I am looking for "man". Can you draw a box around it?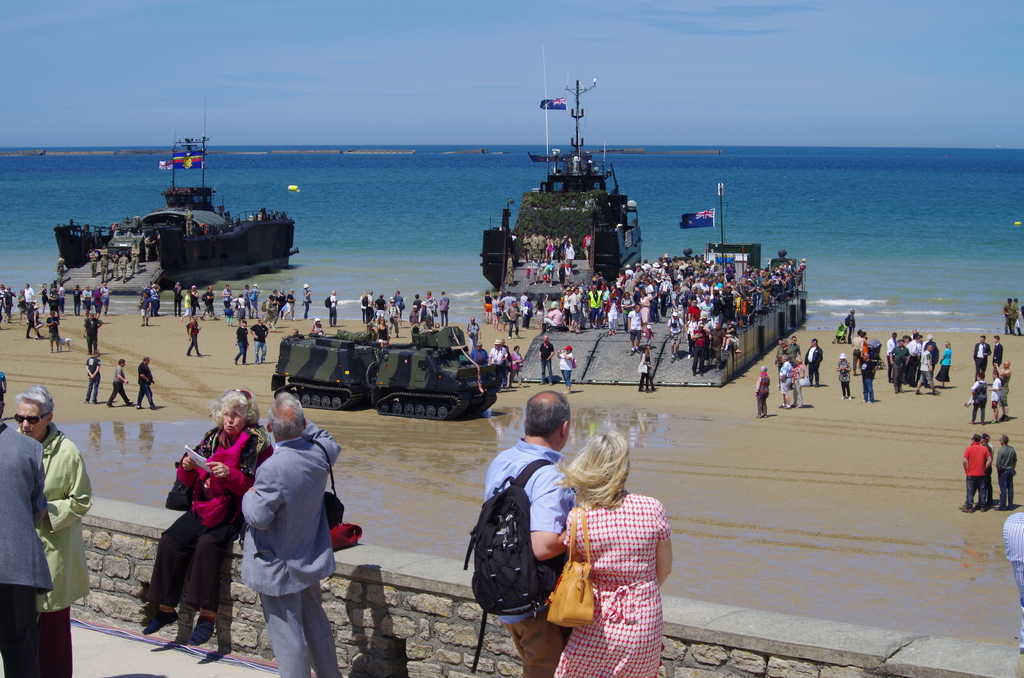
Sure, the bounding box is {"x1": 197, "y1": 286, "x2": 221, "y2": 319}.
